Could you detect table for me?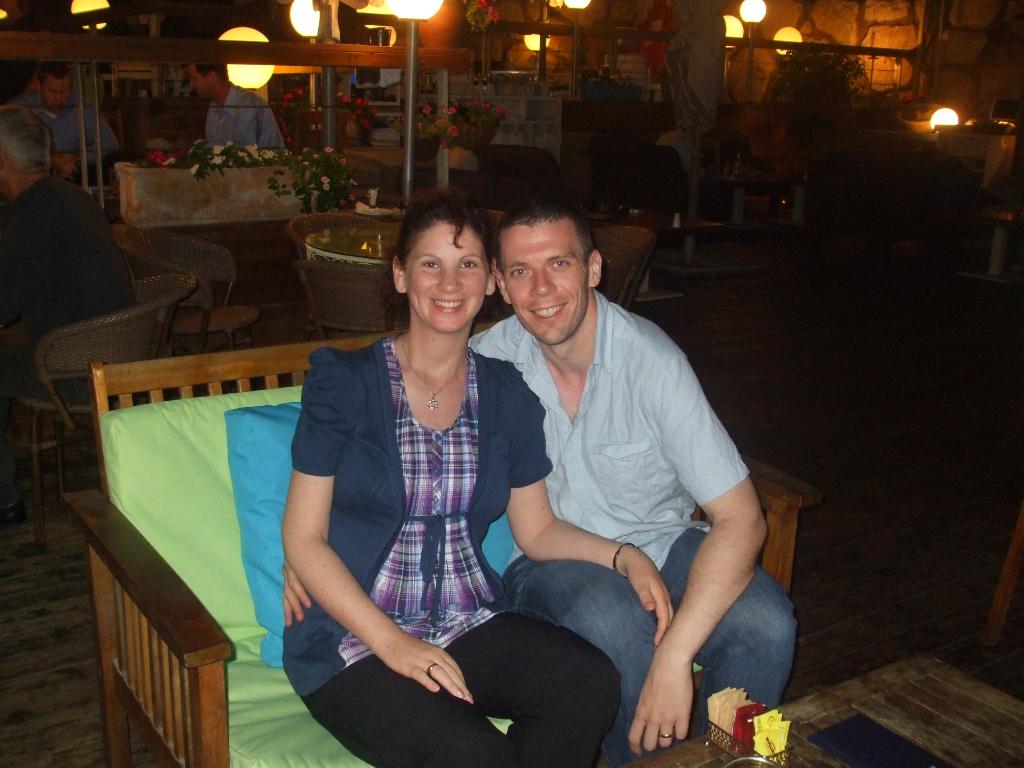
Detection result: <bbox>580, 206, 721, 301</bbox>.
